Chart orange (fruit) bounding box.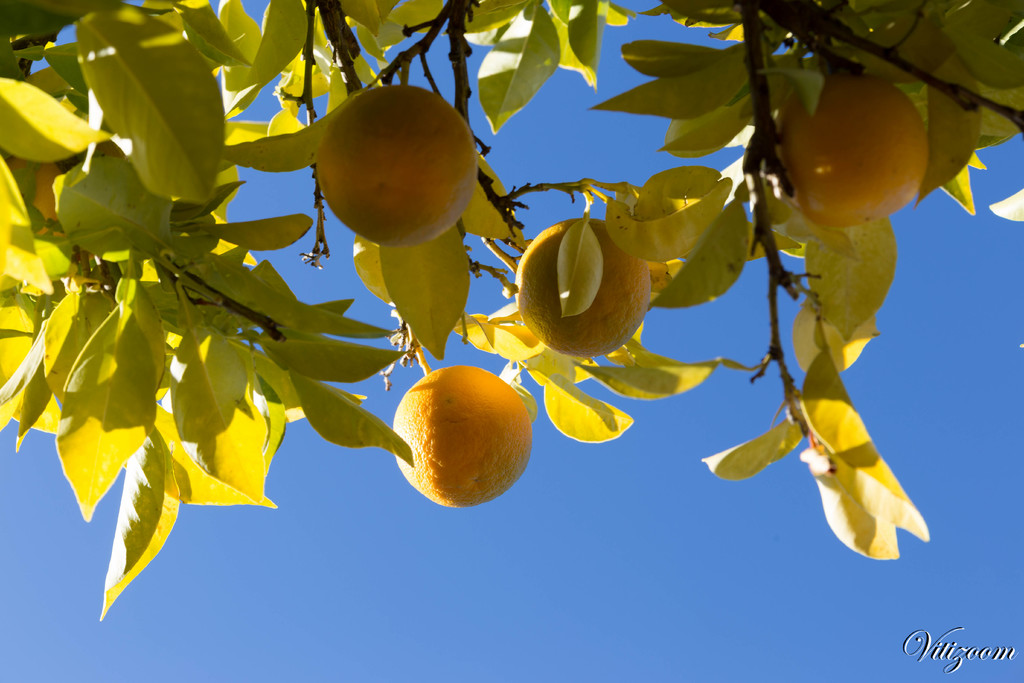
Charted: region(515, 225, 640, 343).
